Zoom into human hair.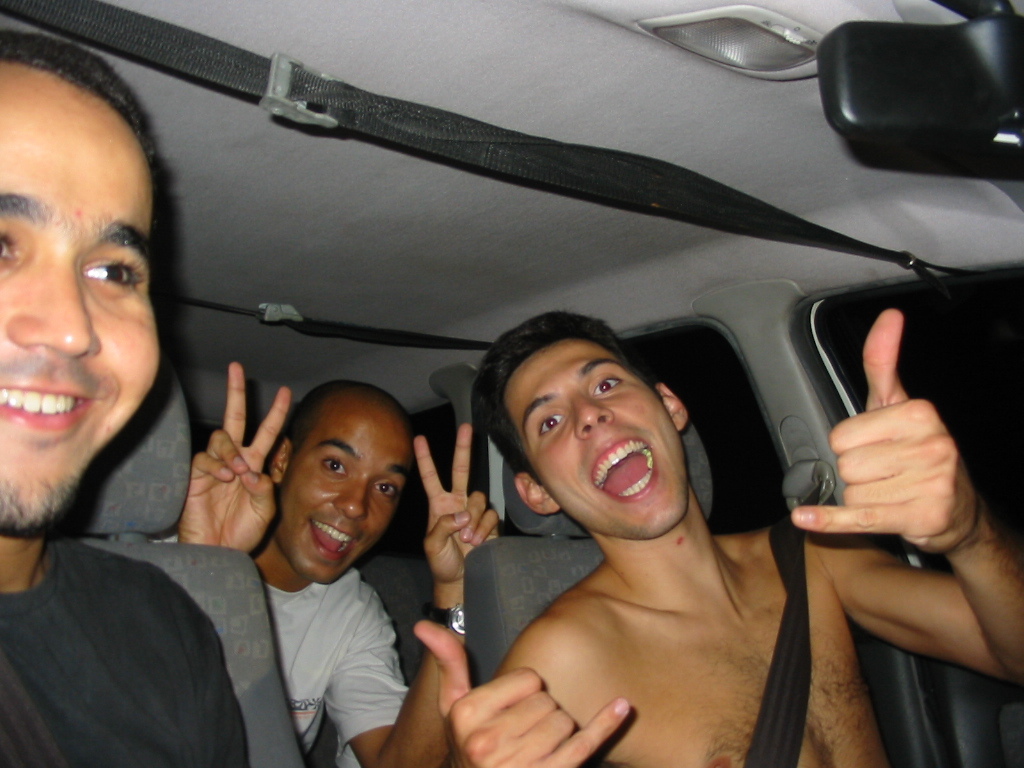
Zoom target: bbox=(0, 31, 149, 175).
